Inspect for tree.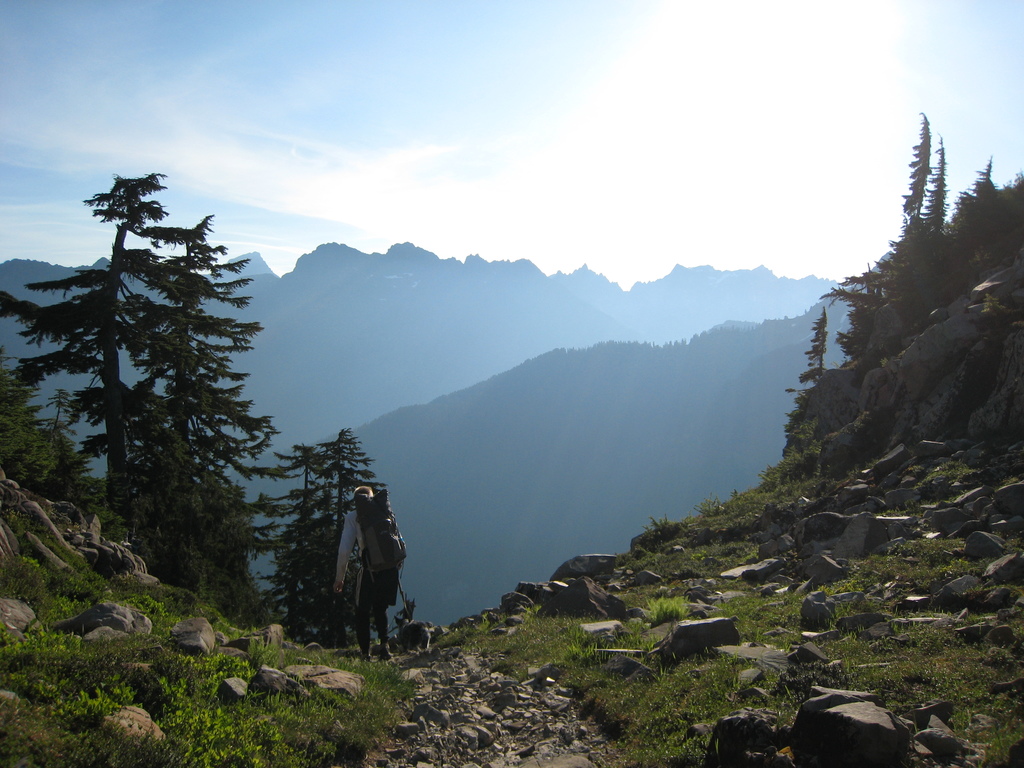
Inspection: <bbox>794, 309, 829, 412</bbox>.
